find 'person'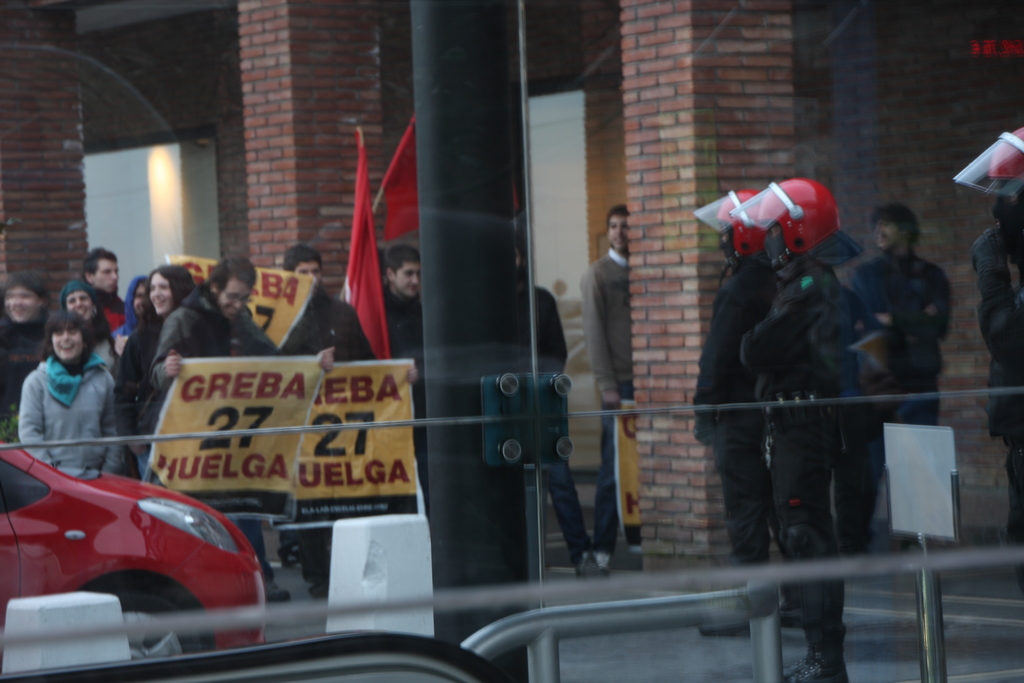
<box>56,289,120,443</box>
